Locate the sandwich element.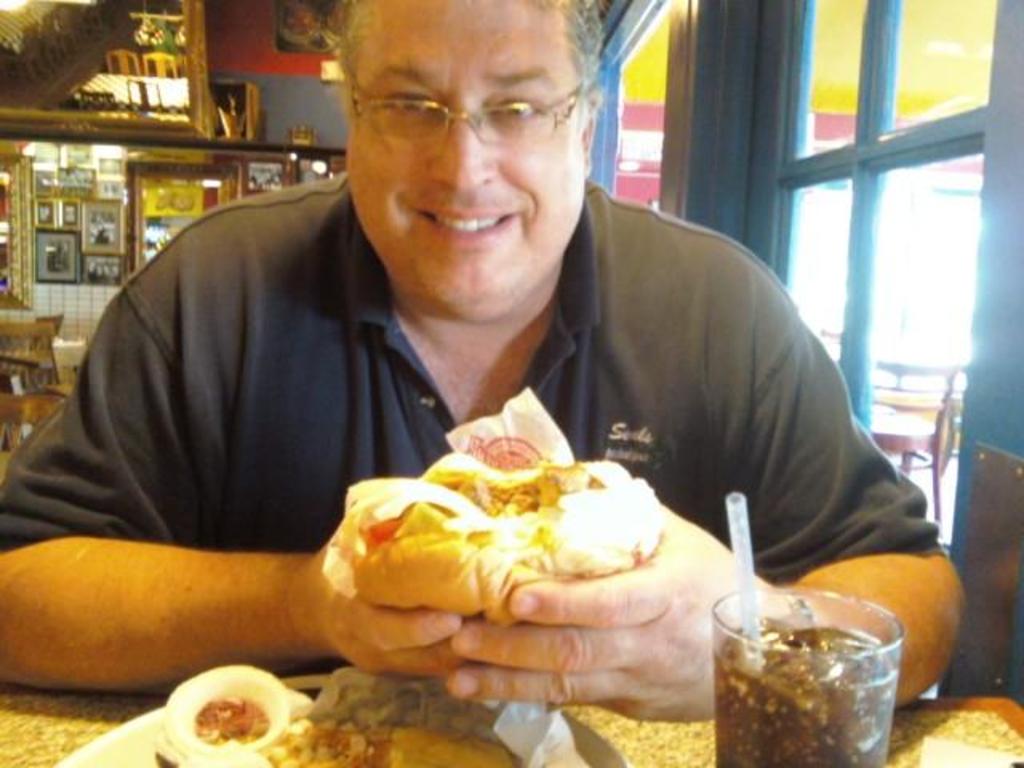
Element bbox: rect(320, 458, 664, 629).
